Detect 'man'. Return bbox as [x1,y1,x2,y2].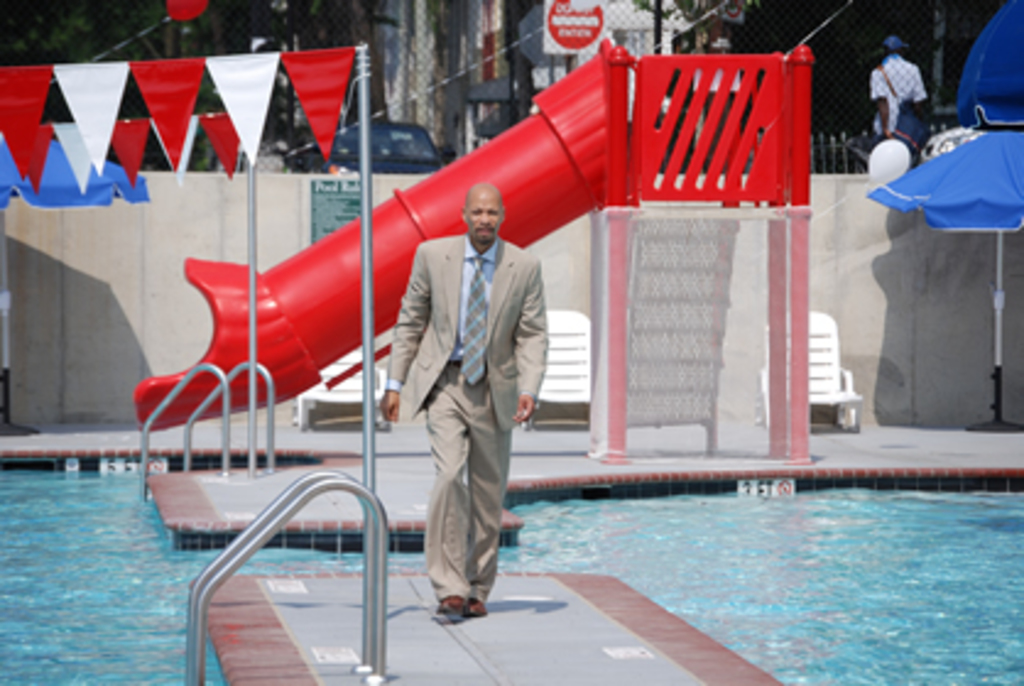
[382,159,549,622].
